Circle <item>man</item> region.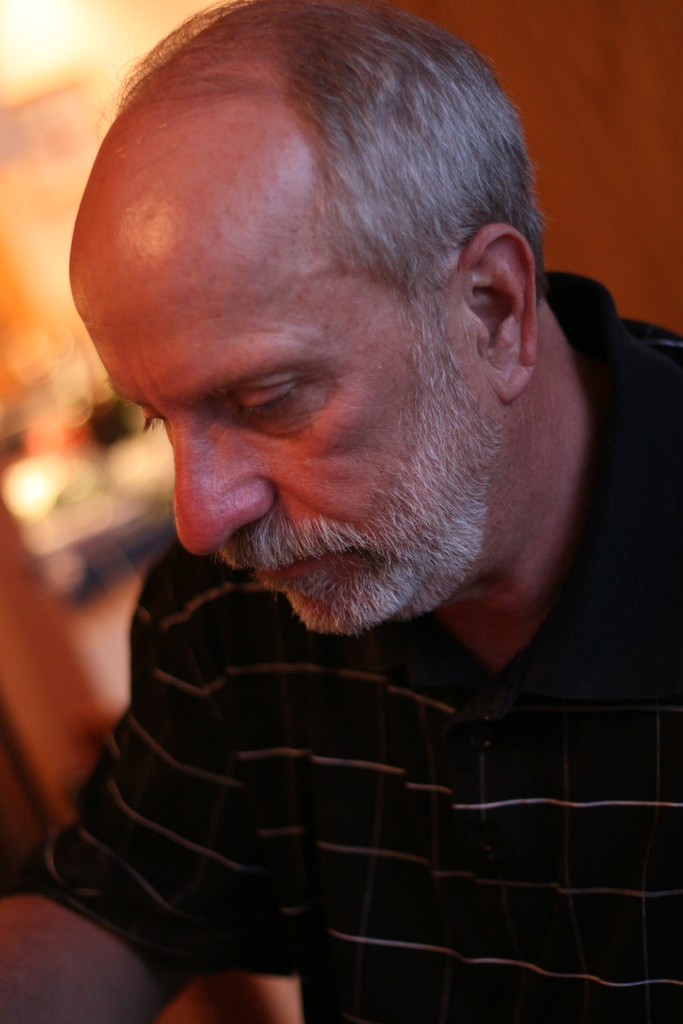
Region: 0, 0, 682, 1023.
